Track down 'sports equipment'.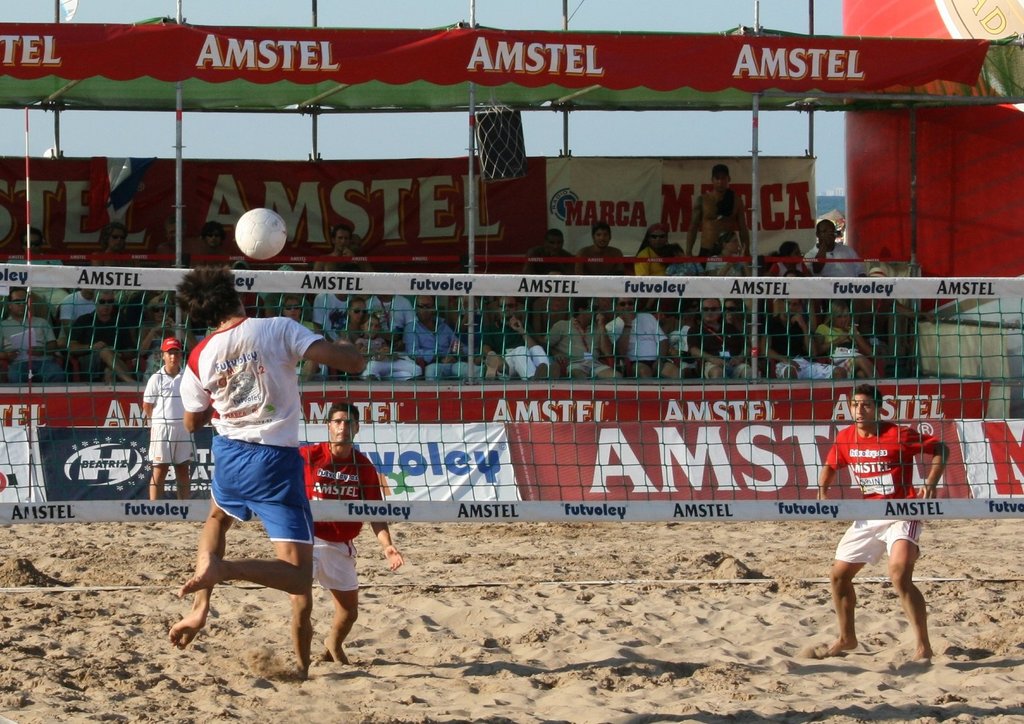
Tracked to (235, 209, 287, 261).
